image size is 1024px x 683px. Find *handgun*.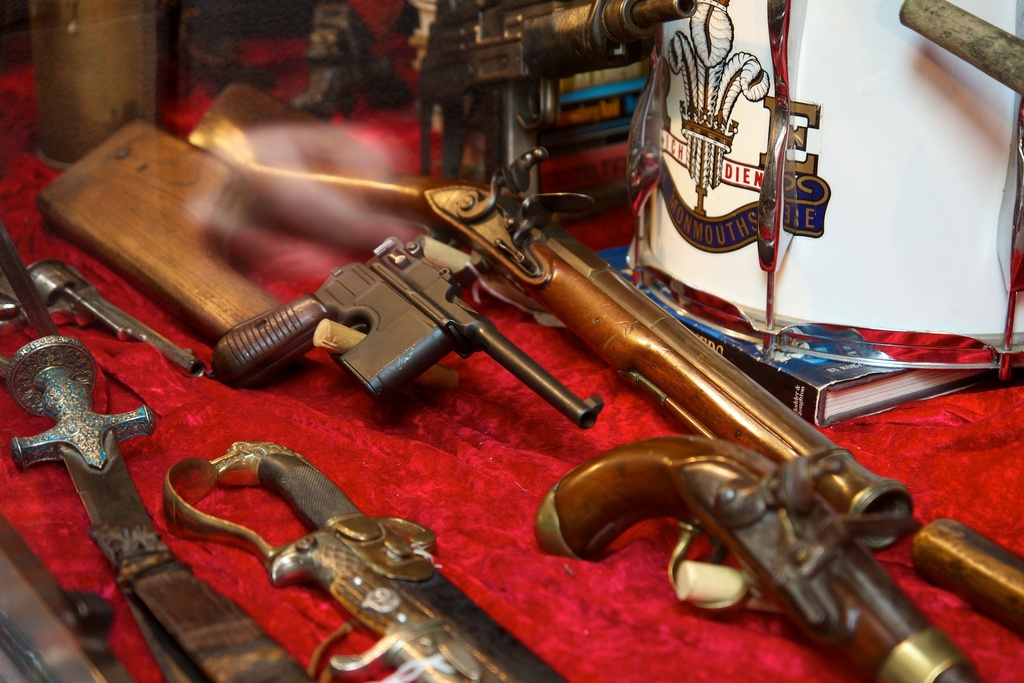
l=0, t=257, r=206, b=382.
